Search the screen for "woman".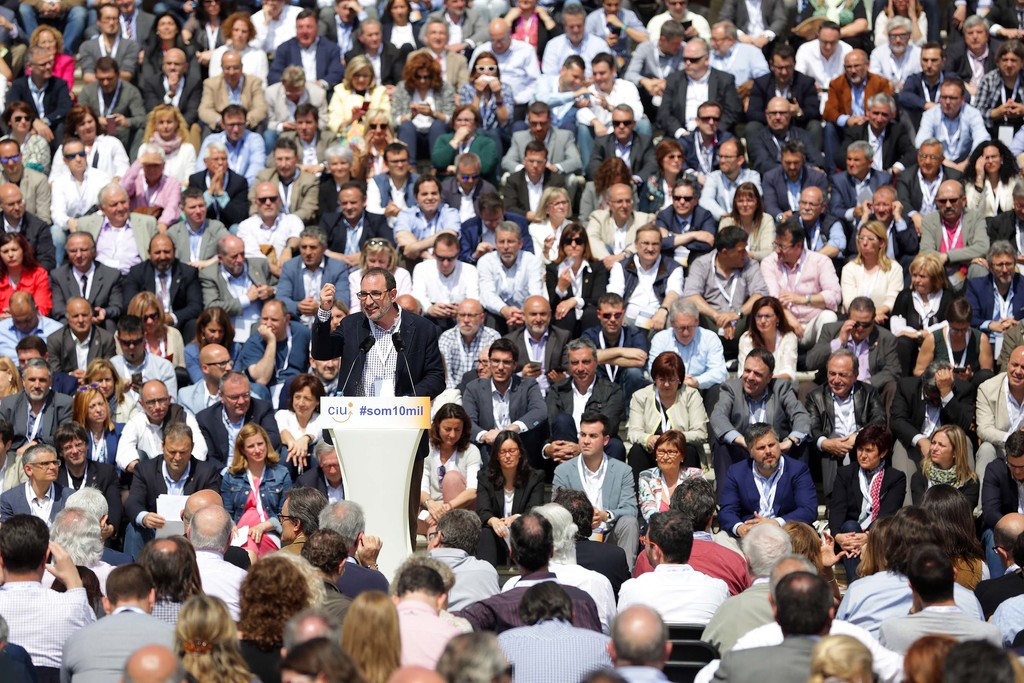
Found at box(577, 154, 660, 217).
